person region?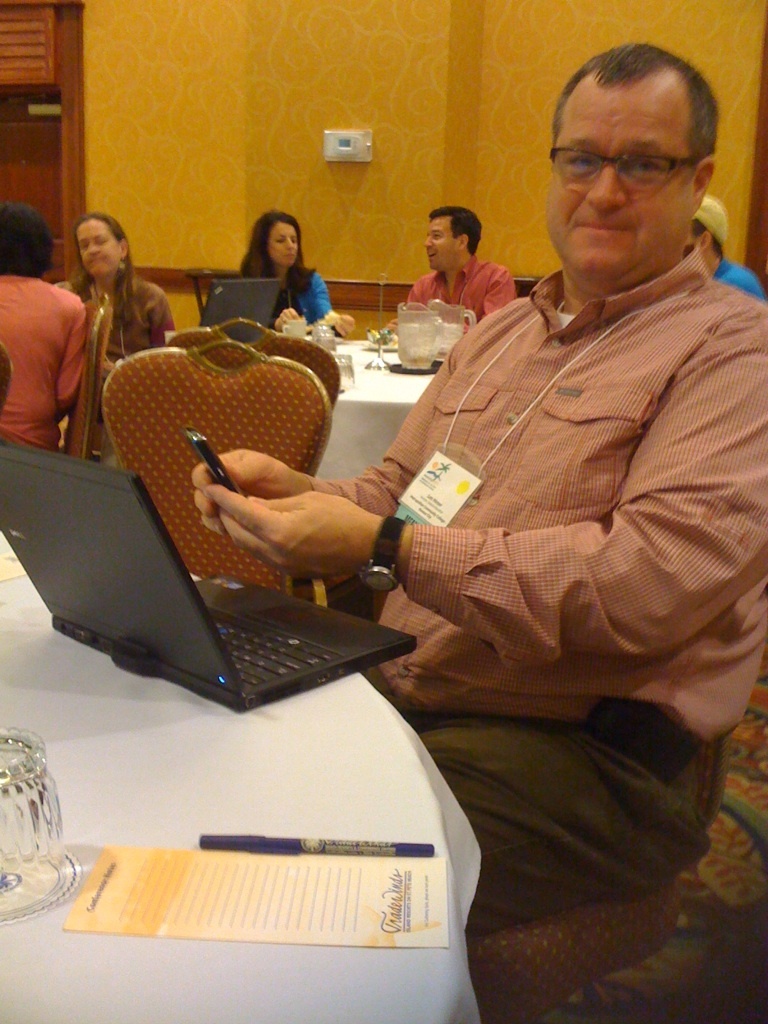
box(240, 208, 354, 337)
